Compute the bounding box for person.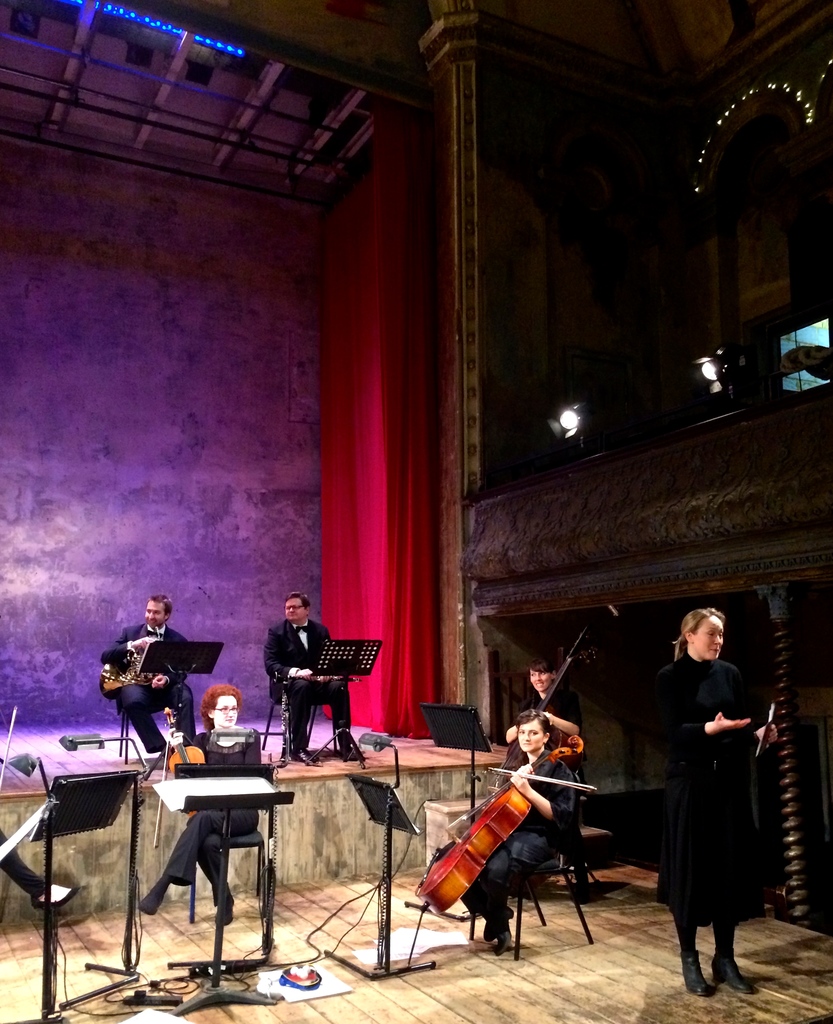
box=[102, 595, 193, 757].
